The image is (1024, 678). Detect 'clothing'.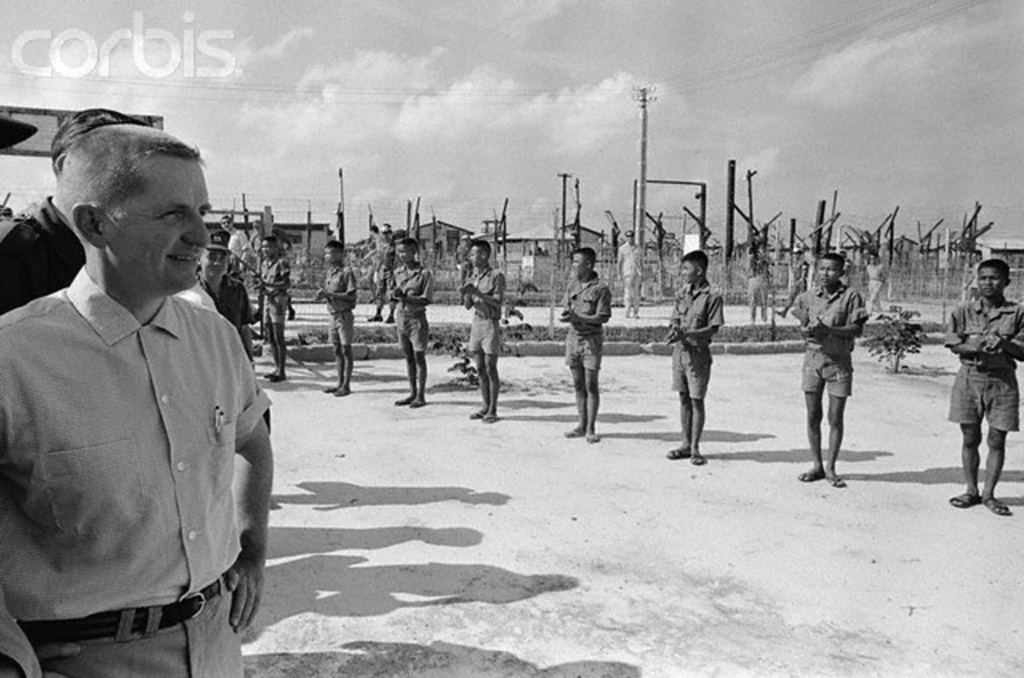
Detection: rect(461, 264, 504, 353).
